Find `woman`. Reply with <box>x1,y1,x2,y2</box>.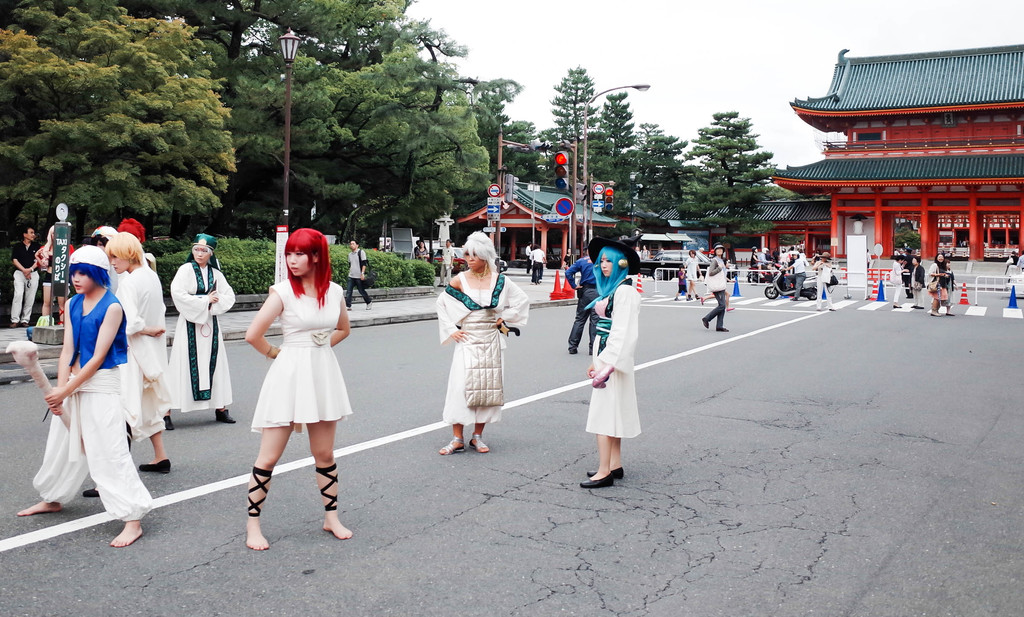
<box>941,254,955,316</box>.
